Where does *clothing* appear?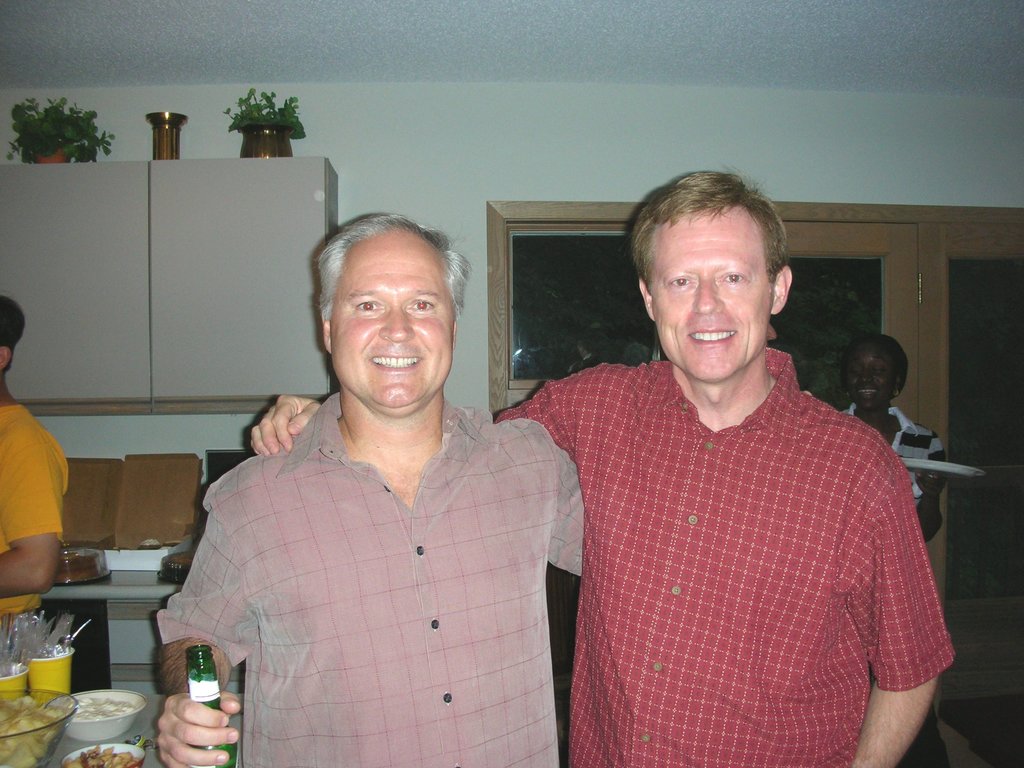
Appears at region(834, 404, 947, 500).
